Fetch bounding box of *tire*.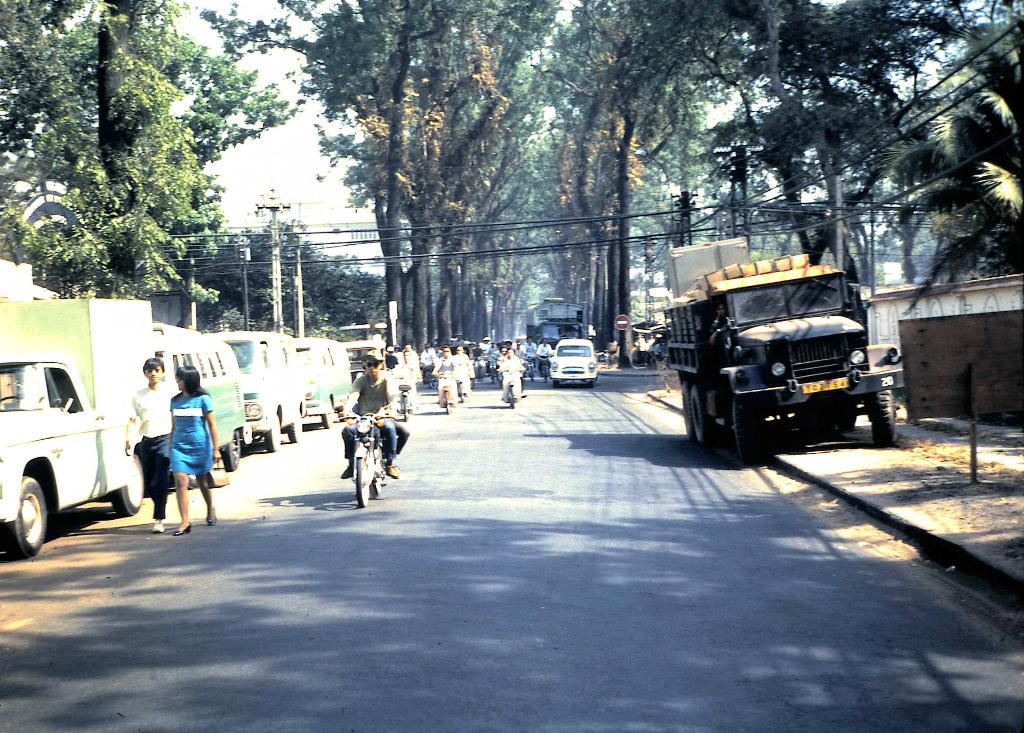
Bbox: (left=354, top=451, right=370, bottom=506).
